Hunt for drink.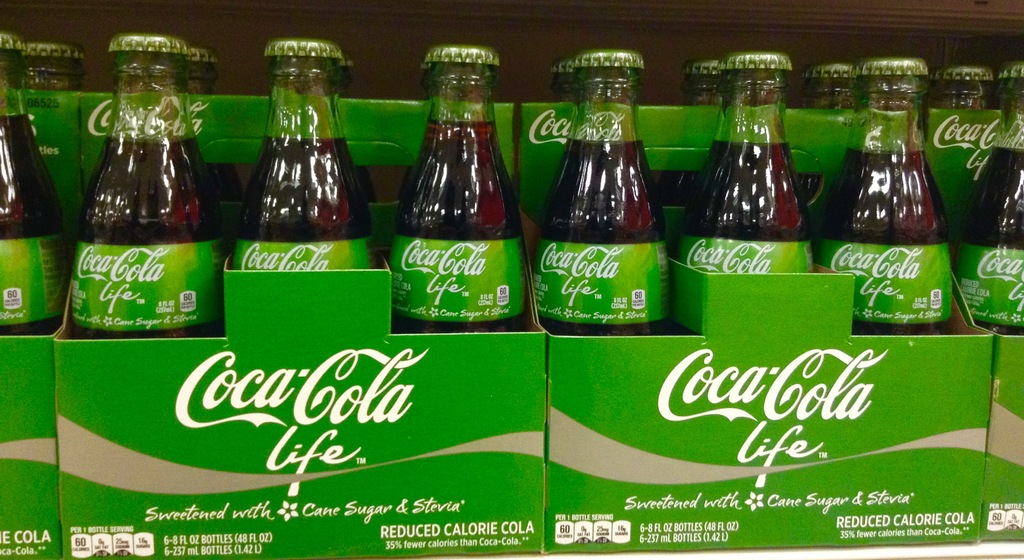
Hunted down at 73/37/225/332.
